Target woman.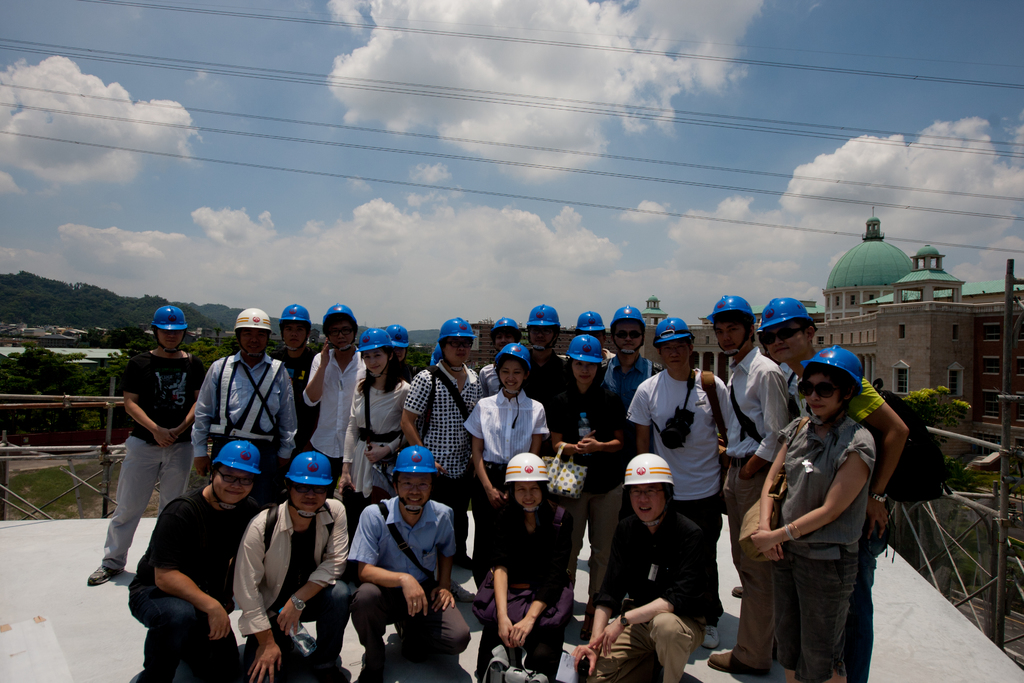
Target region: 535:314:639:616.
